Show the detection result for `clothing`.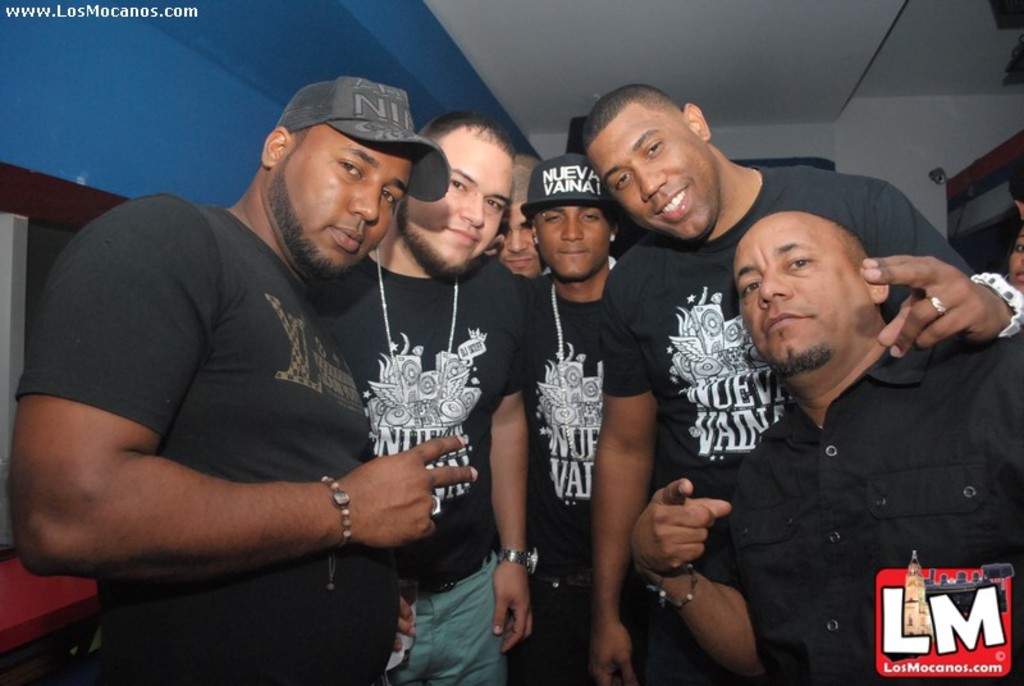
x1=593 y1=157 x2=979 y2=685.
